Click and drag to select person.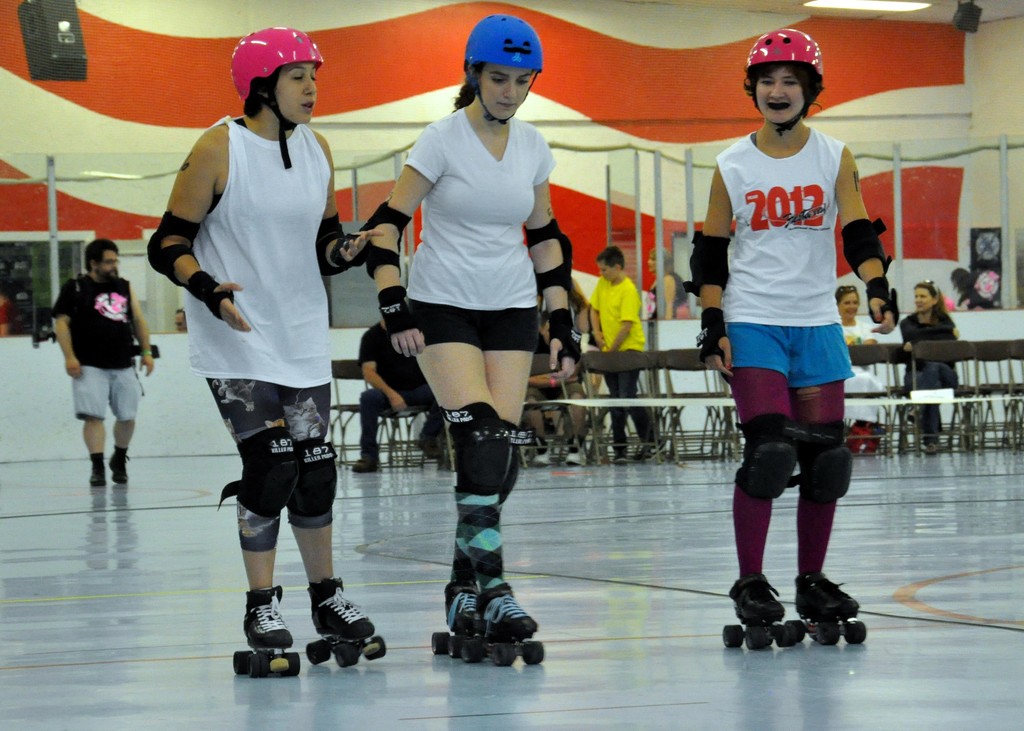
Selection: 948:268:988:314.
